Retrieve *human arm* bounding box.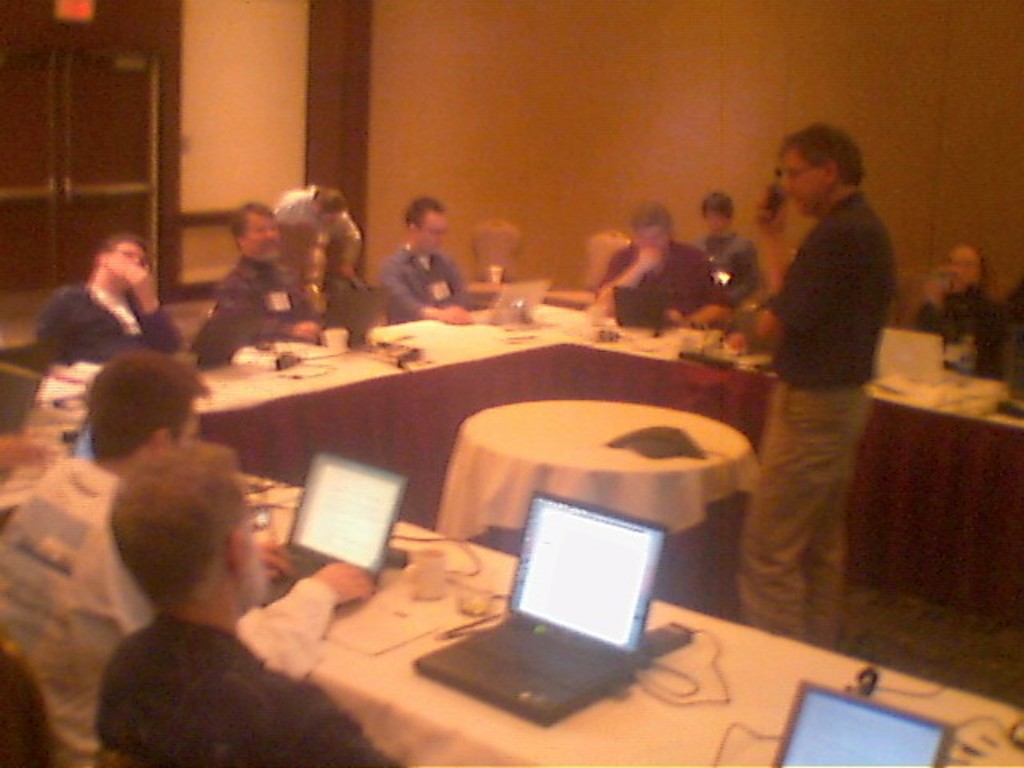
Bounding box: {"x1": 203, "y1": 272, "x2": 317, "y2": 344}.
